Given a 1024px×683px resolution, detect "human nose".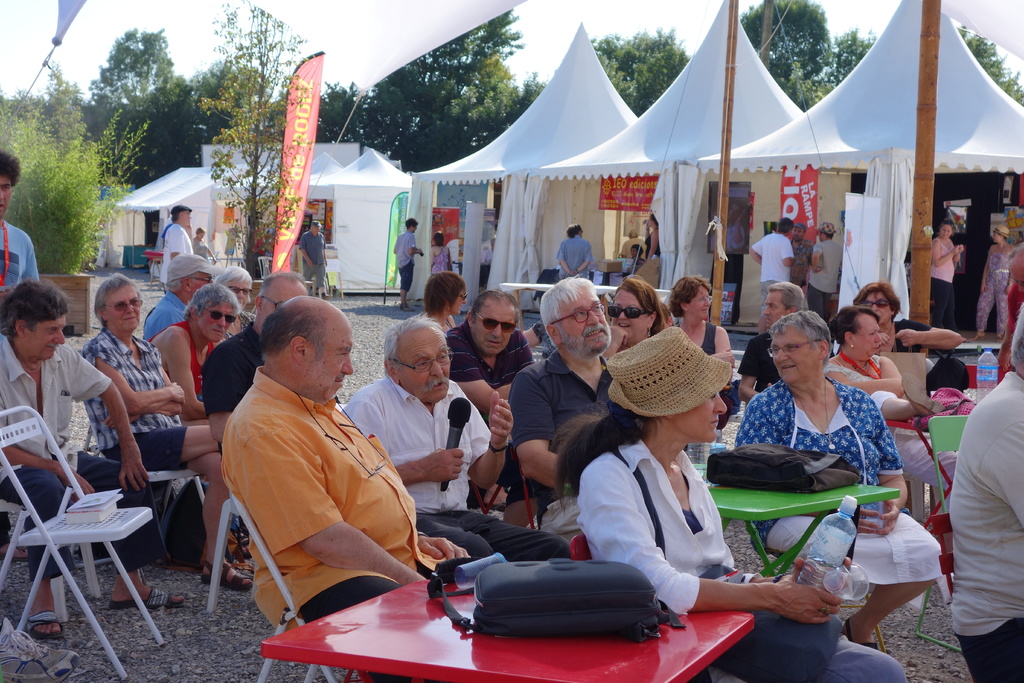
703:296:712:306.
